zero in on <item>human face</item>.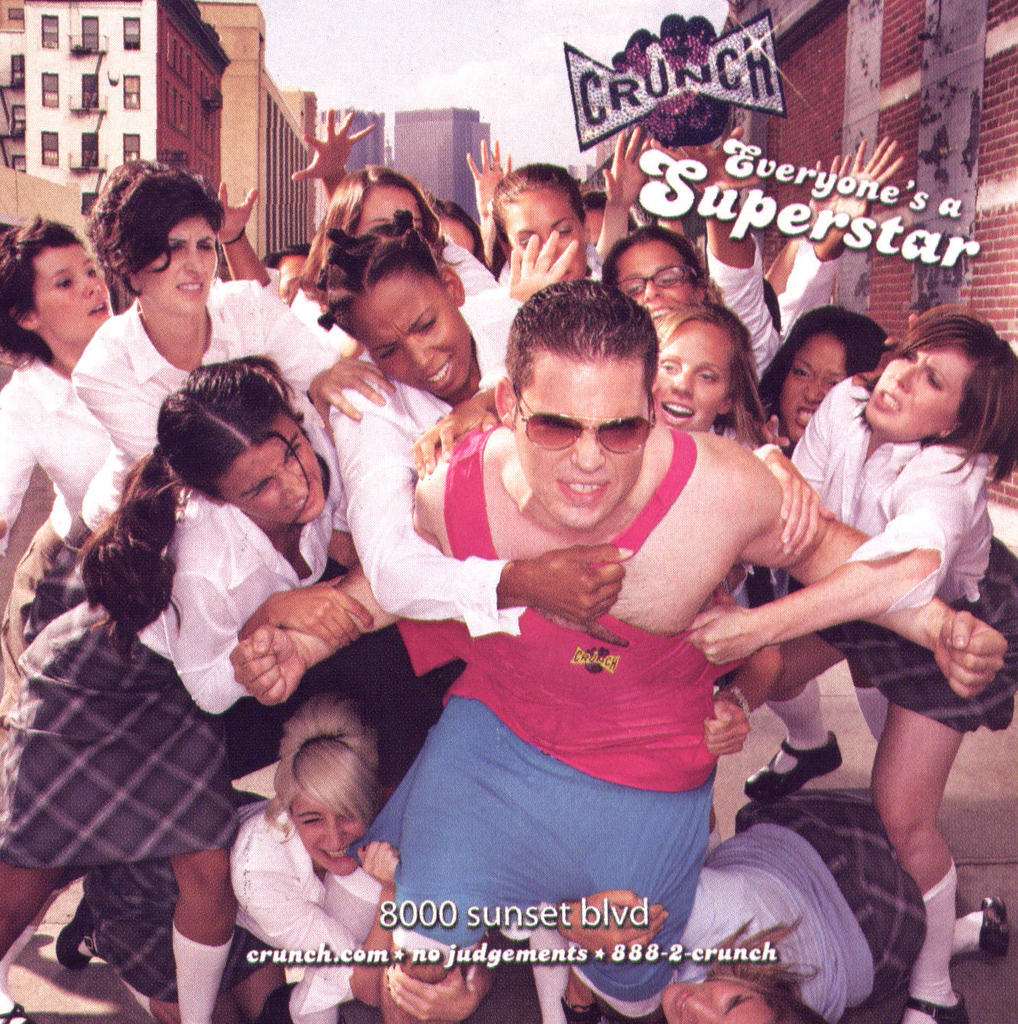
Zeroed in: (left=511, top=194, right=579, bottom=247).
